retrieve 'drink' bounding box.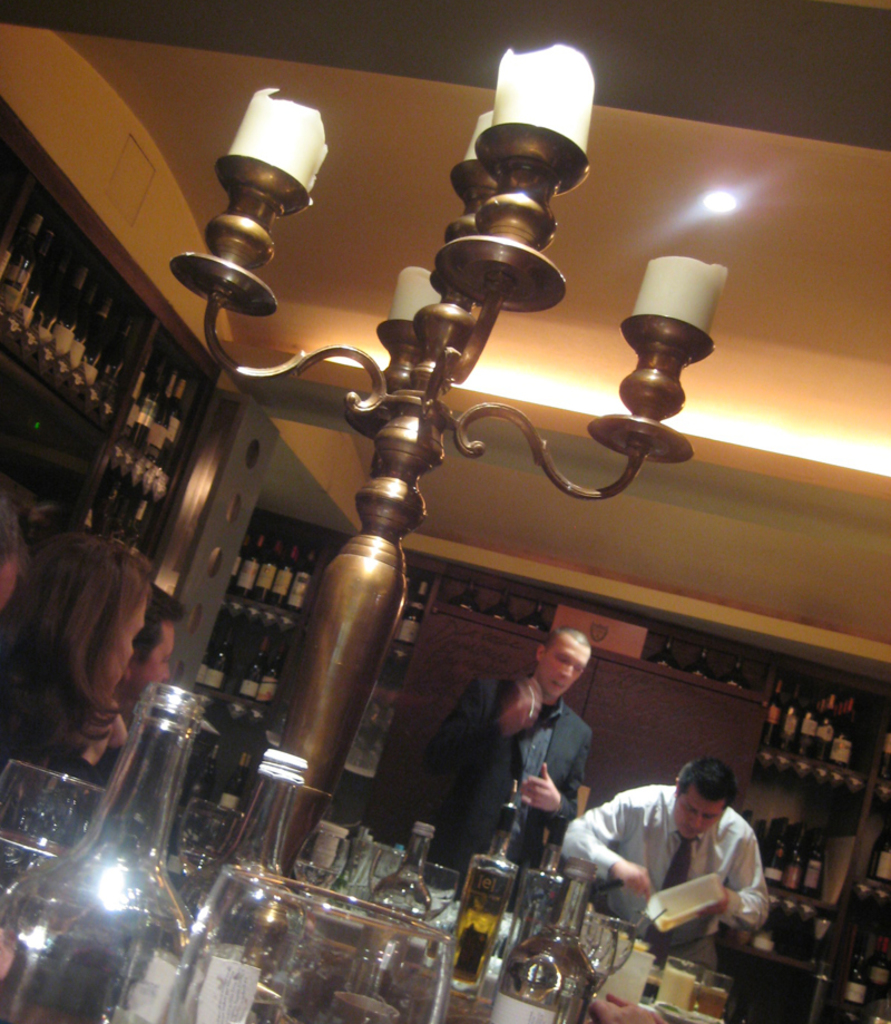
Bounding box: bbox=(806, 826, 822, 894).
